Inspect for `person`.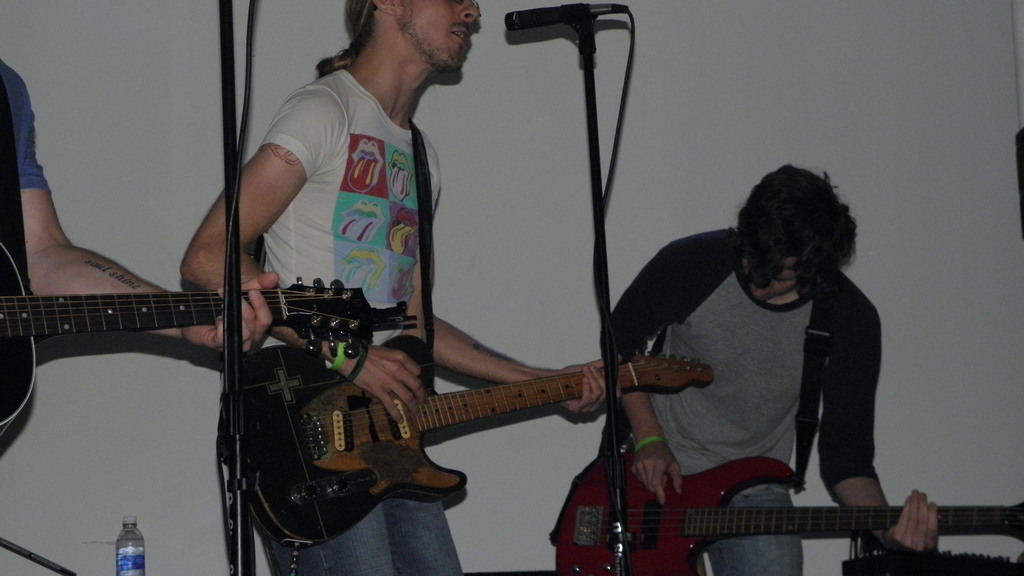
Inspection: bbox(0, 45, 276, 358).
